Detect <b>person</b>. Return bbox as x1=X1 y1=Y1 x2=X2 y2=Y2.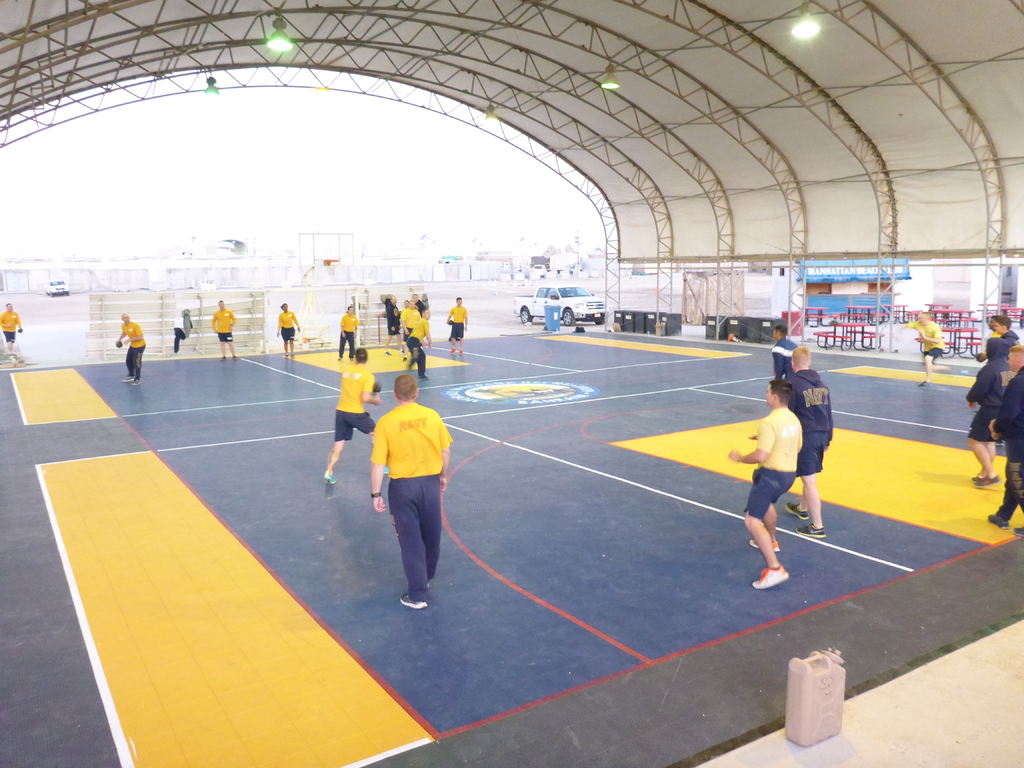
x1=963 y1=333 x2=1012 y2=488.
